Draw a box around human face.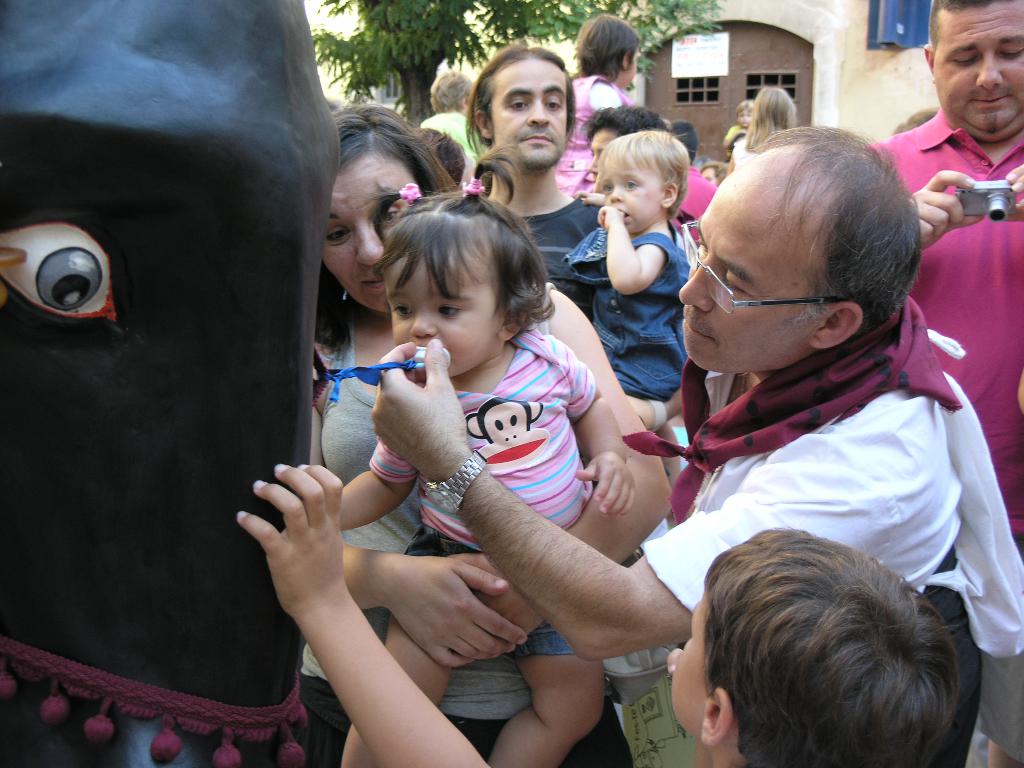
region(324, 159, 422, 312).
